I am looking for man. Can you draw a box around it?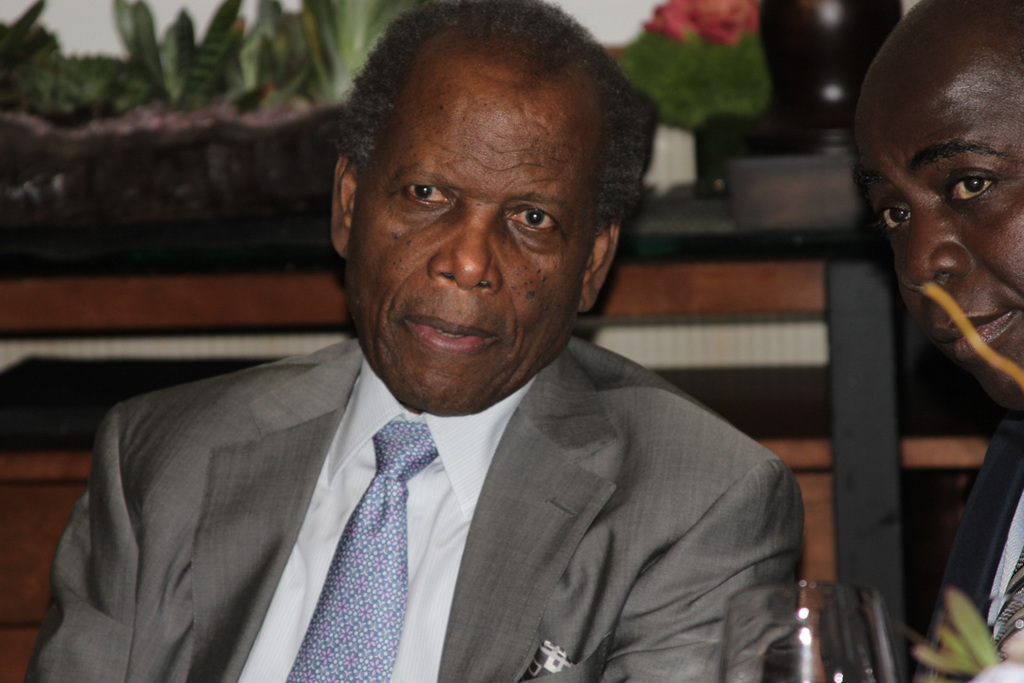
Sure, the bounding box is l=30, t=3, r=811, b=681.
